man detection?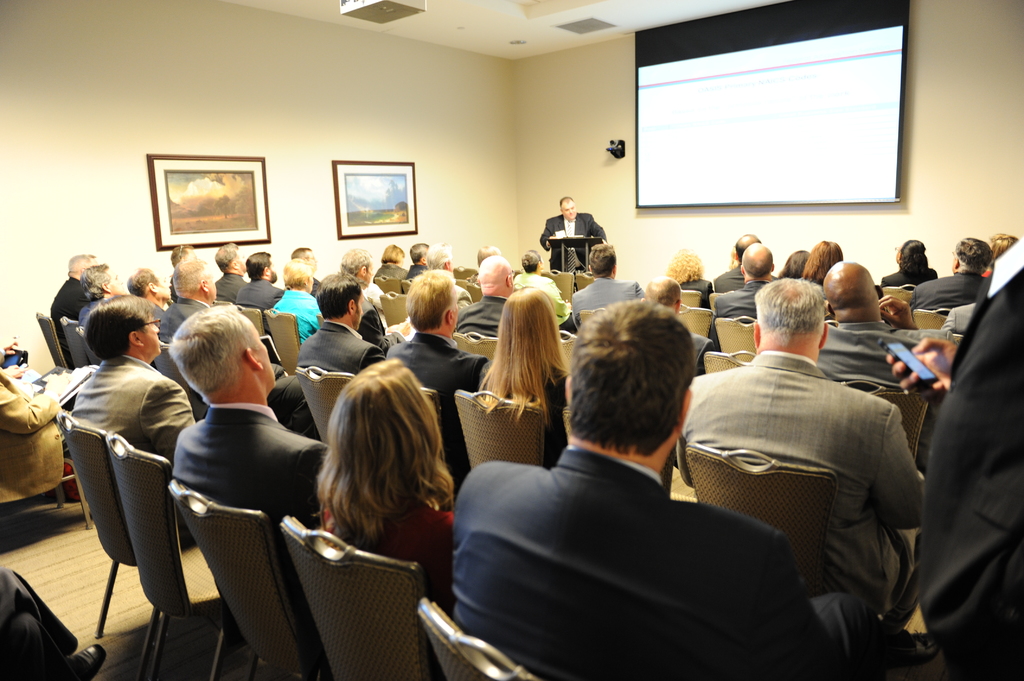
(x1=710, y1=244, x2=780, y2=324)
